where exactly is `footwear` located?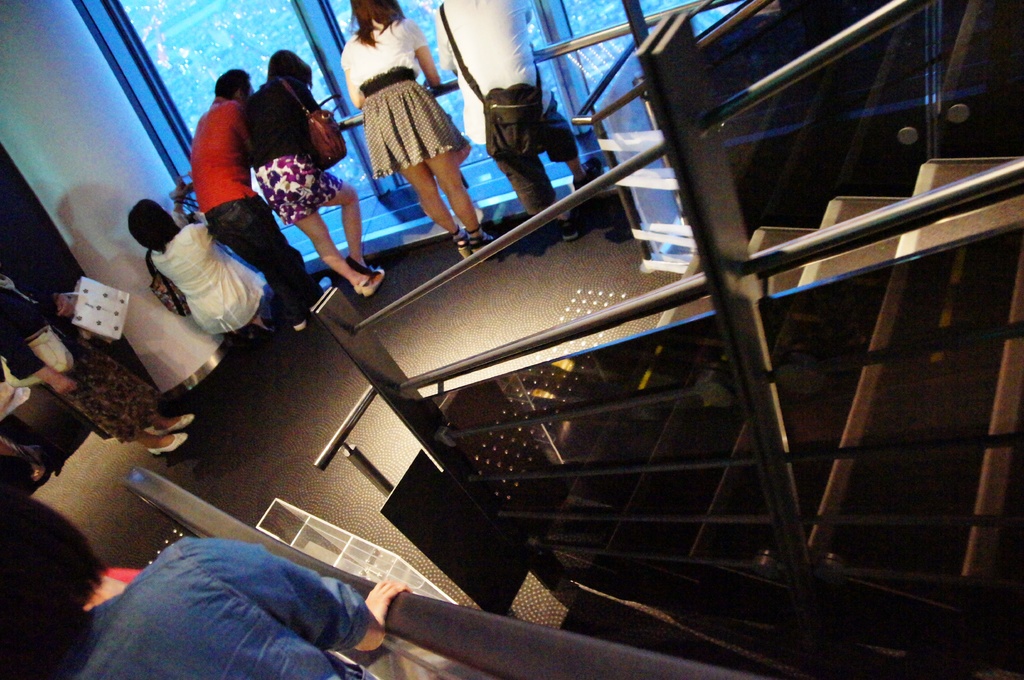
Its bounding box is crop(351, 267, 371, 296).
